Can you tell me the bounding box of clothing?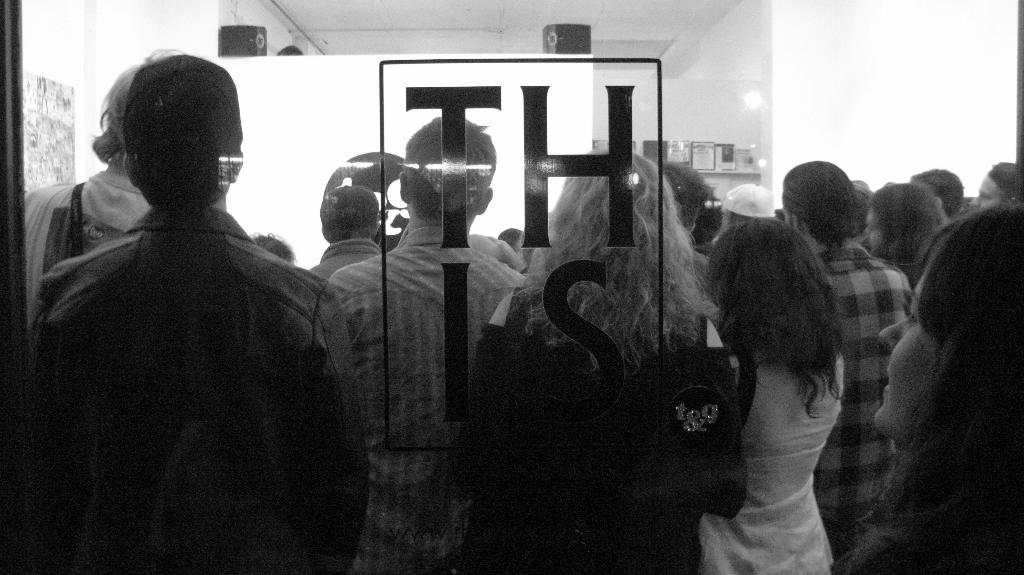
{"left": 15, "top": 118, "right": 360, "bottom": 568}.
